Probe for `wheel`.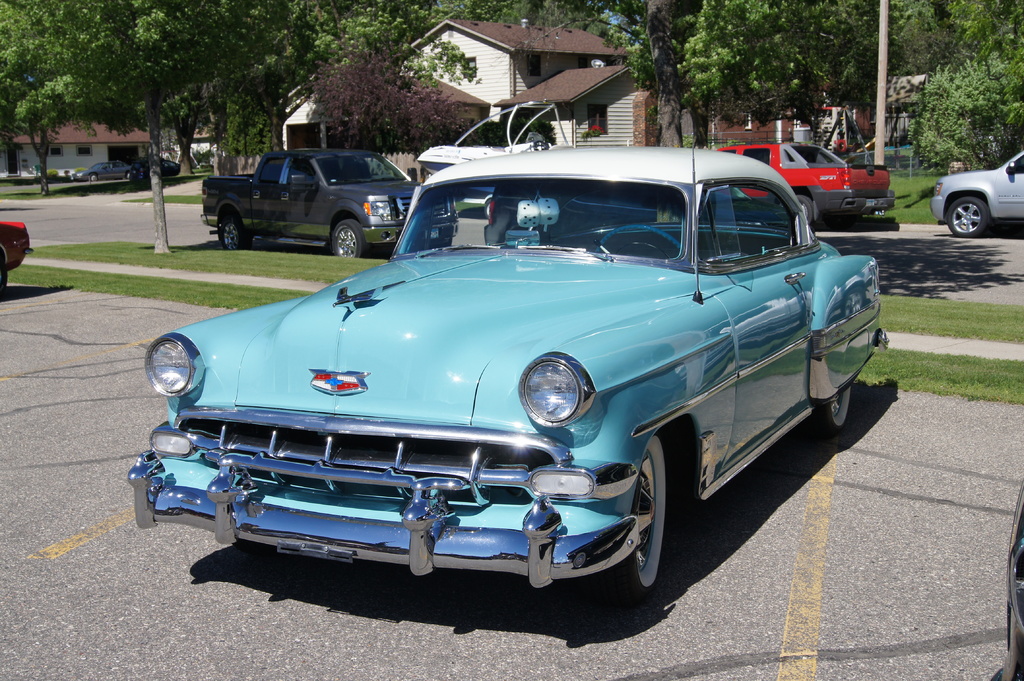
Probe result: crop(618, 448, 671, 601).
